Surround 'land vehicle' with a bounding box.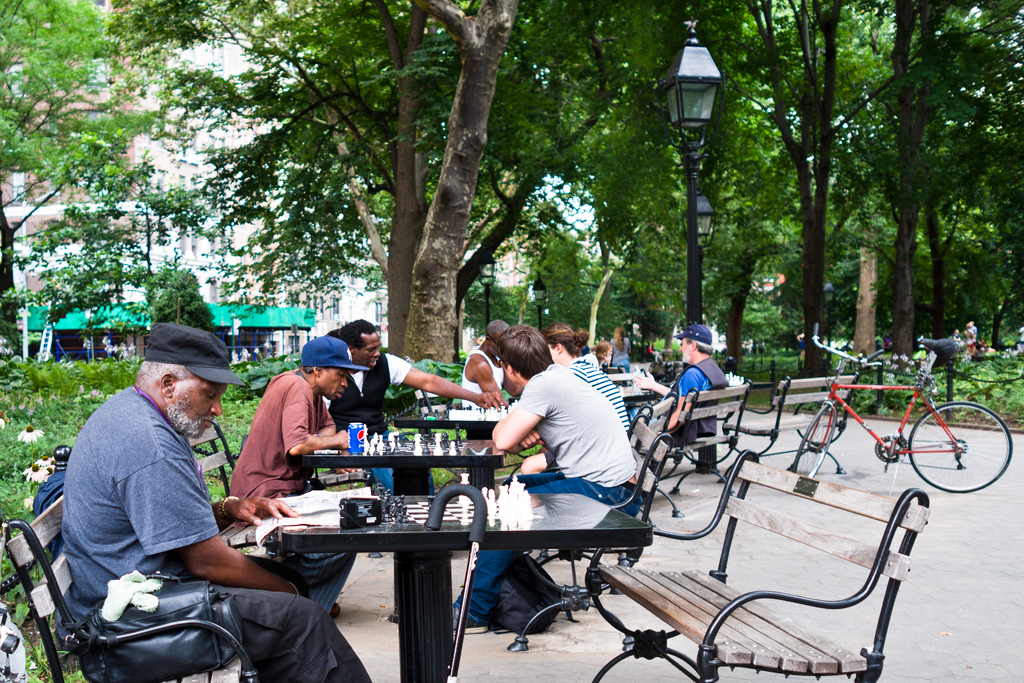
781/372/1023/493.
